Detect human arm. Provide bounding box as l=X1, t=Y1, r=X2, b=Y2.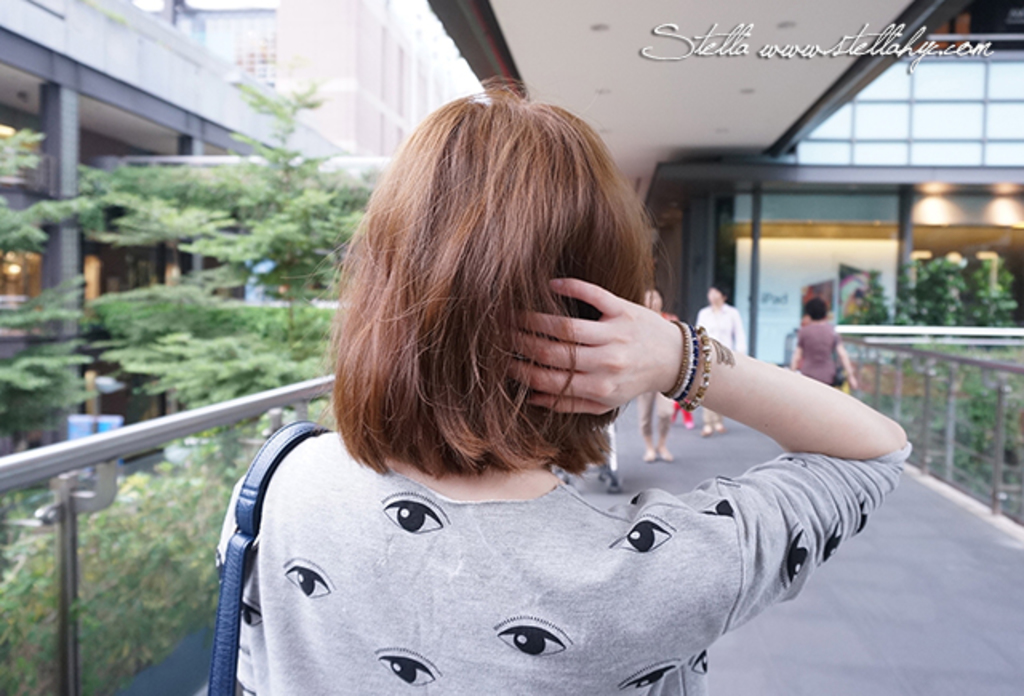
l=835, t=334, r=864, b=394.
